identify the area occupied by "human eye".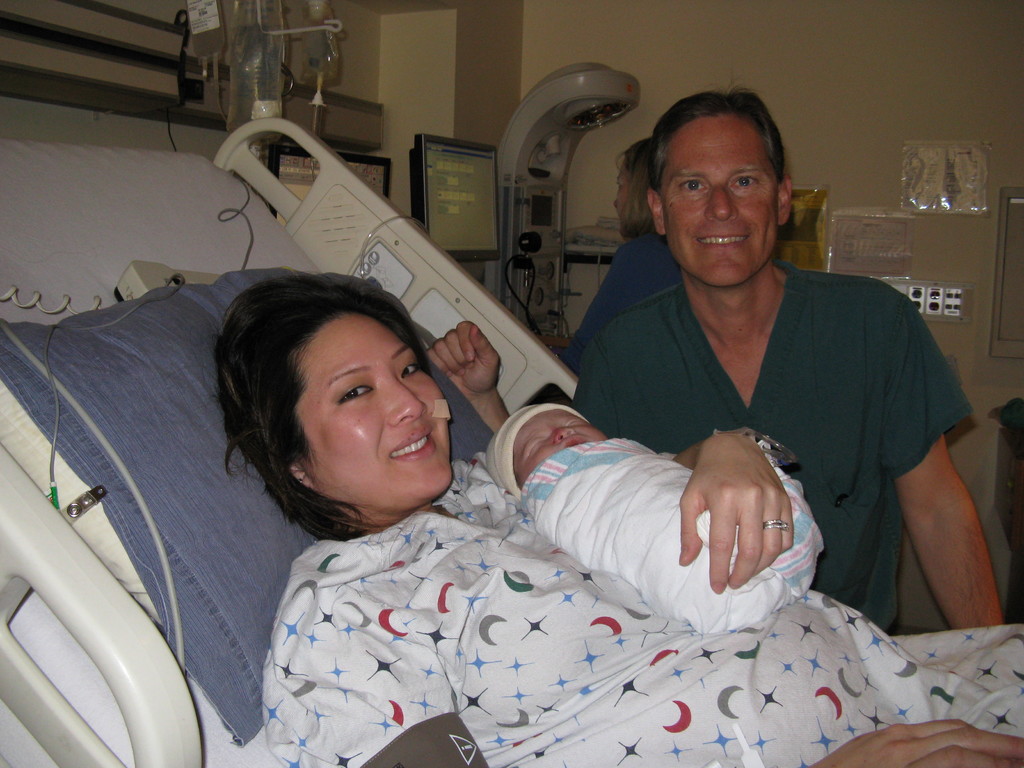
Area: 401/360/419/380.
